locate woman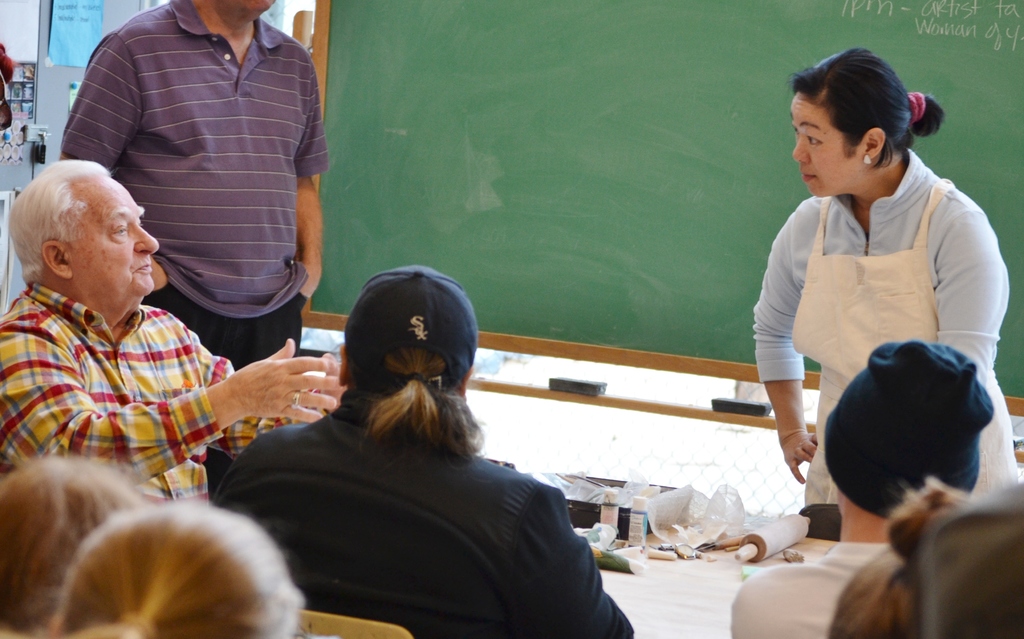
Rect(732, 60, 1000, 499)
